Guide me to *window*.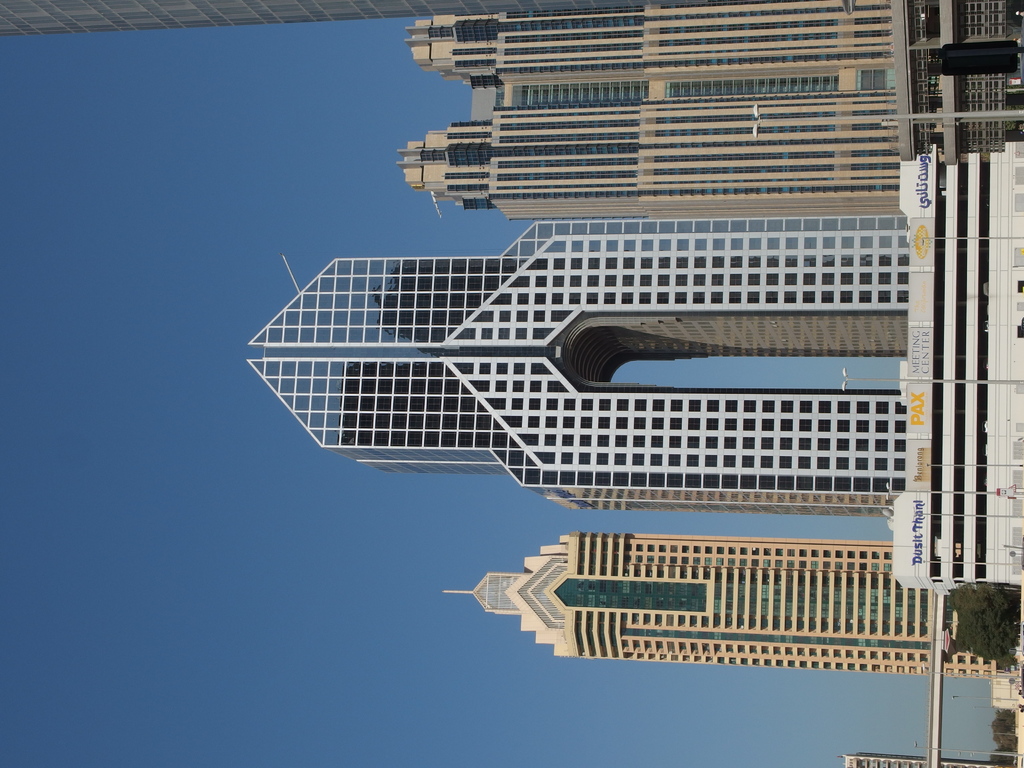
Guidance: left=723, top=454, right=734, bottom=467.
